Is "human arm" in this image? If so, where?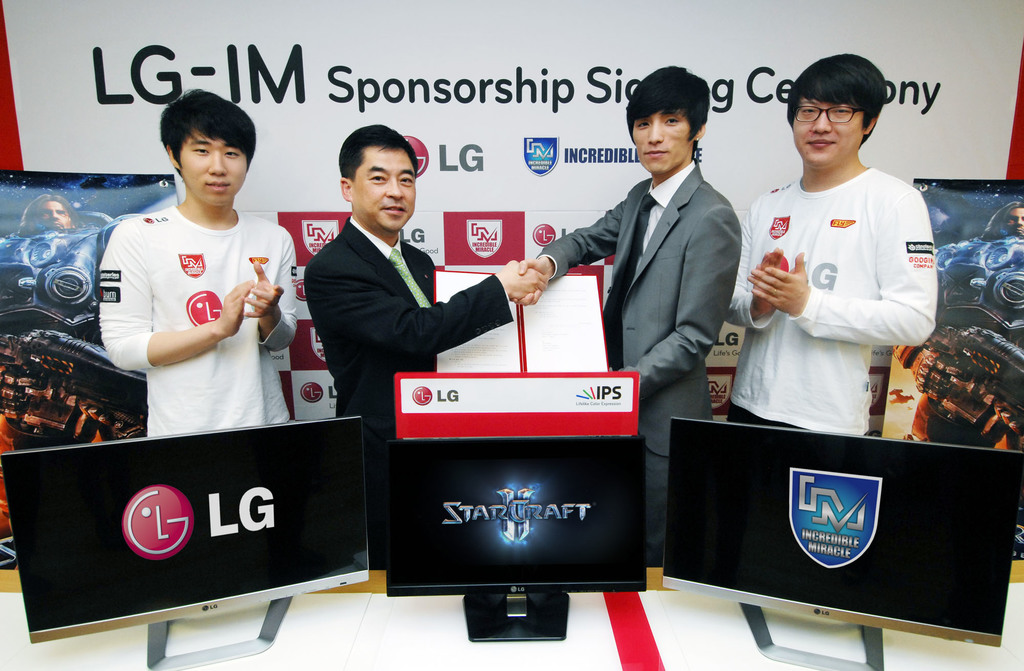
Yes, at Rect(747, 190, 937, 339).
